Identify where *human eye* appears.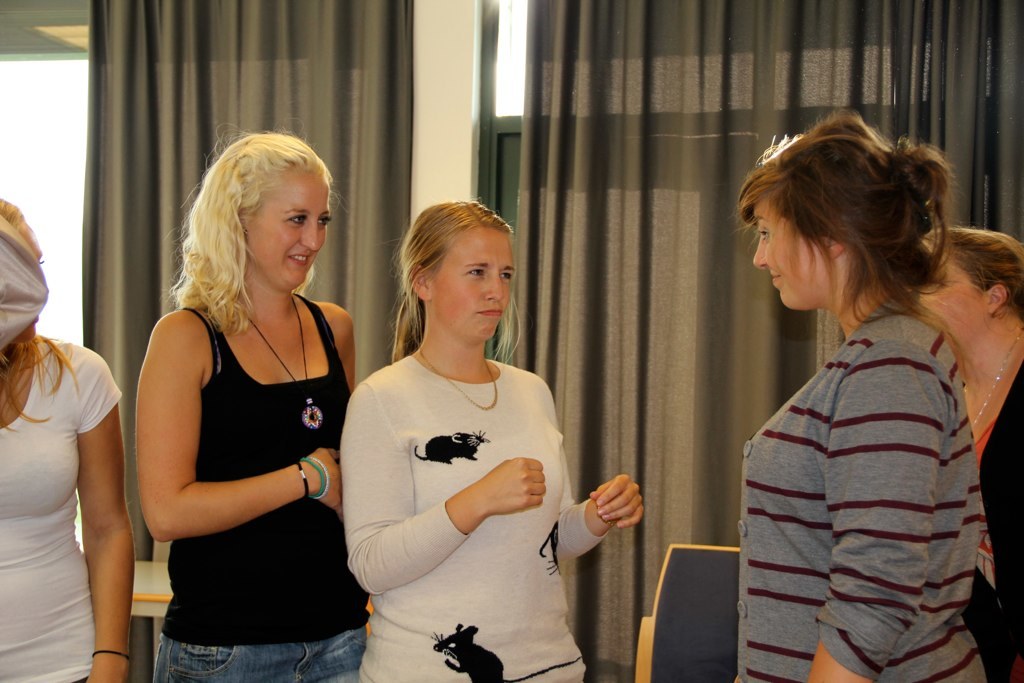
Appears at rect(756, 224, 772, 240).
